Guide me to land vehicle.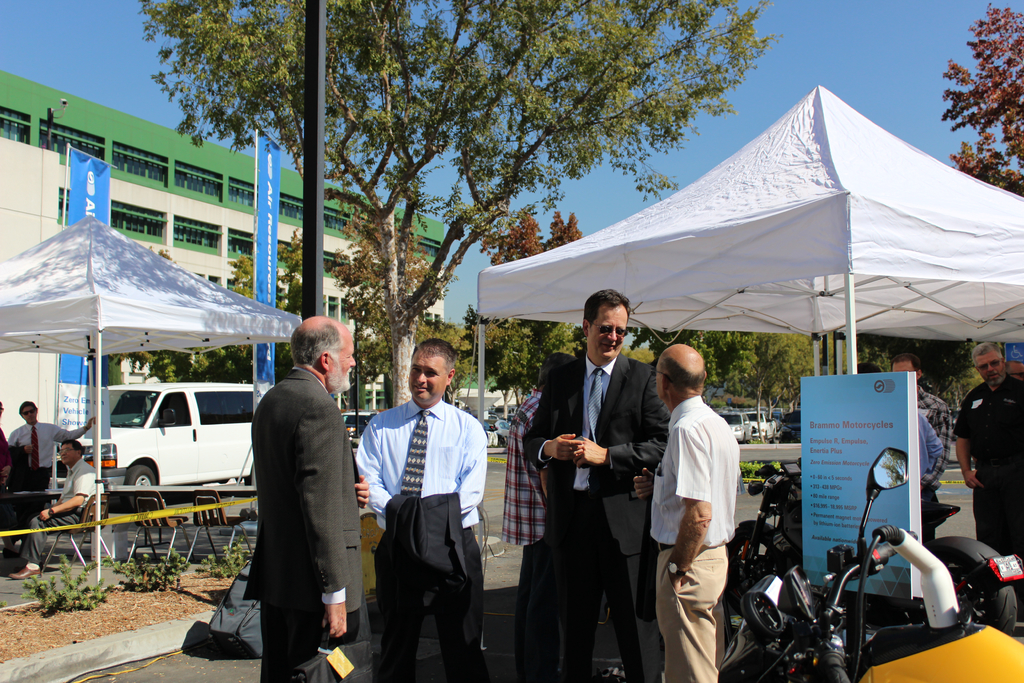
Guidance: <region>495, 420, 515, 441</region>.
